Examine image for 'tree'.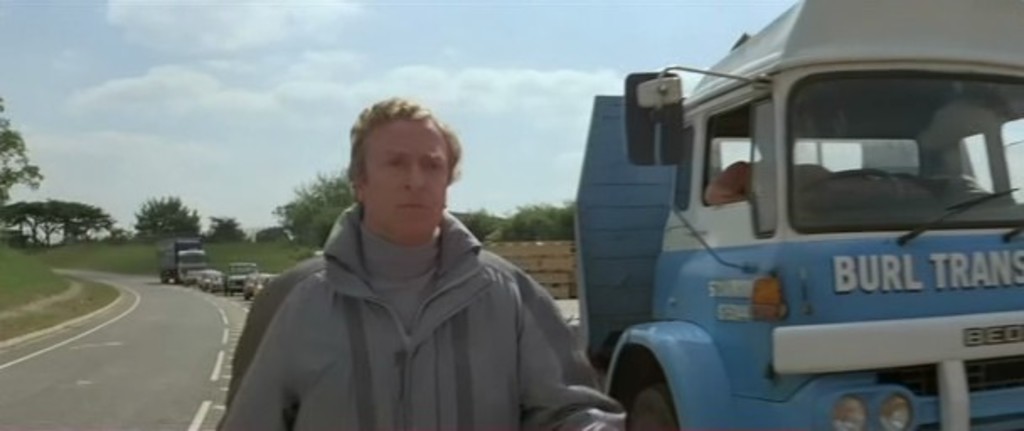
Examination result: <region>130, 190, 204, 234</region>.
